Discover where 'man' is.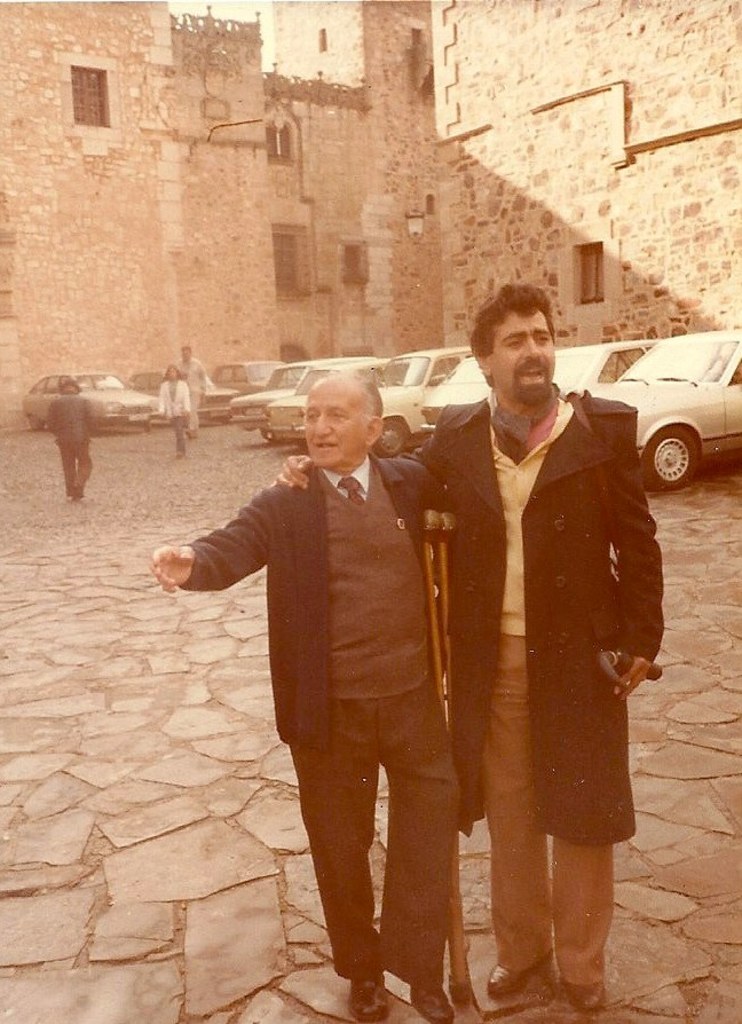
Discovered at {"left": 165, "top": 347, "right": 212, "bottom": 440}.
